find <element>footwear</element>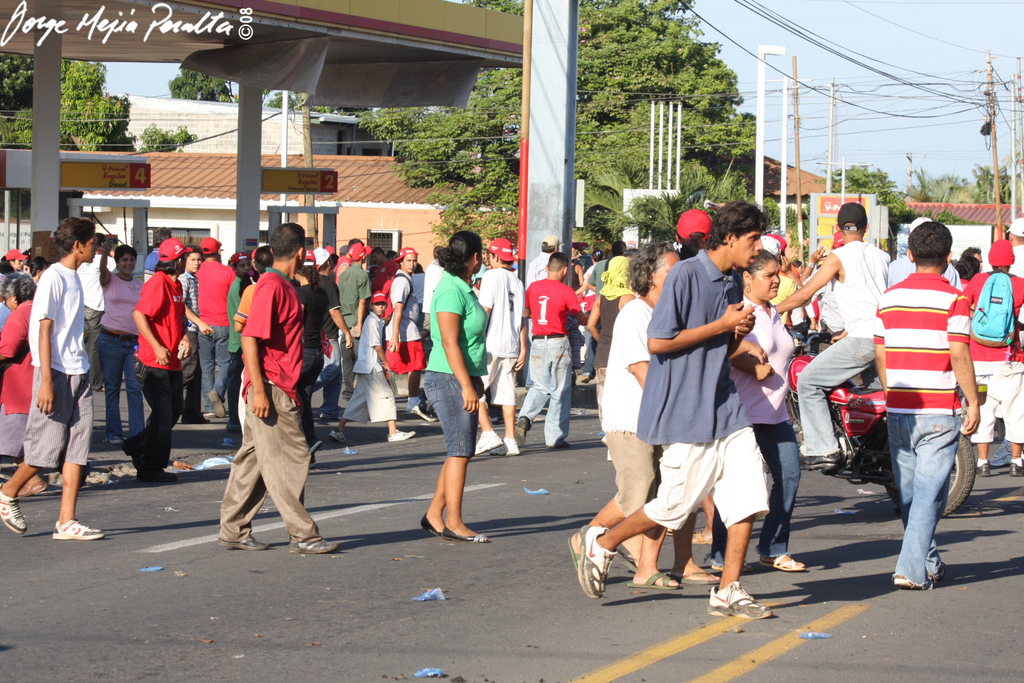
{"left": 217, "top": 536, "right": 268, "bottom": 550}
